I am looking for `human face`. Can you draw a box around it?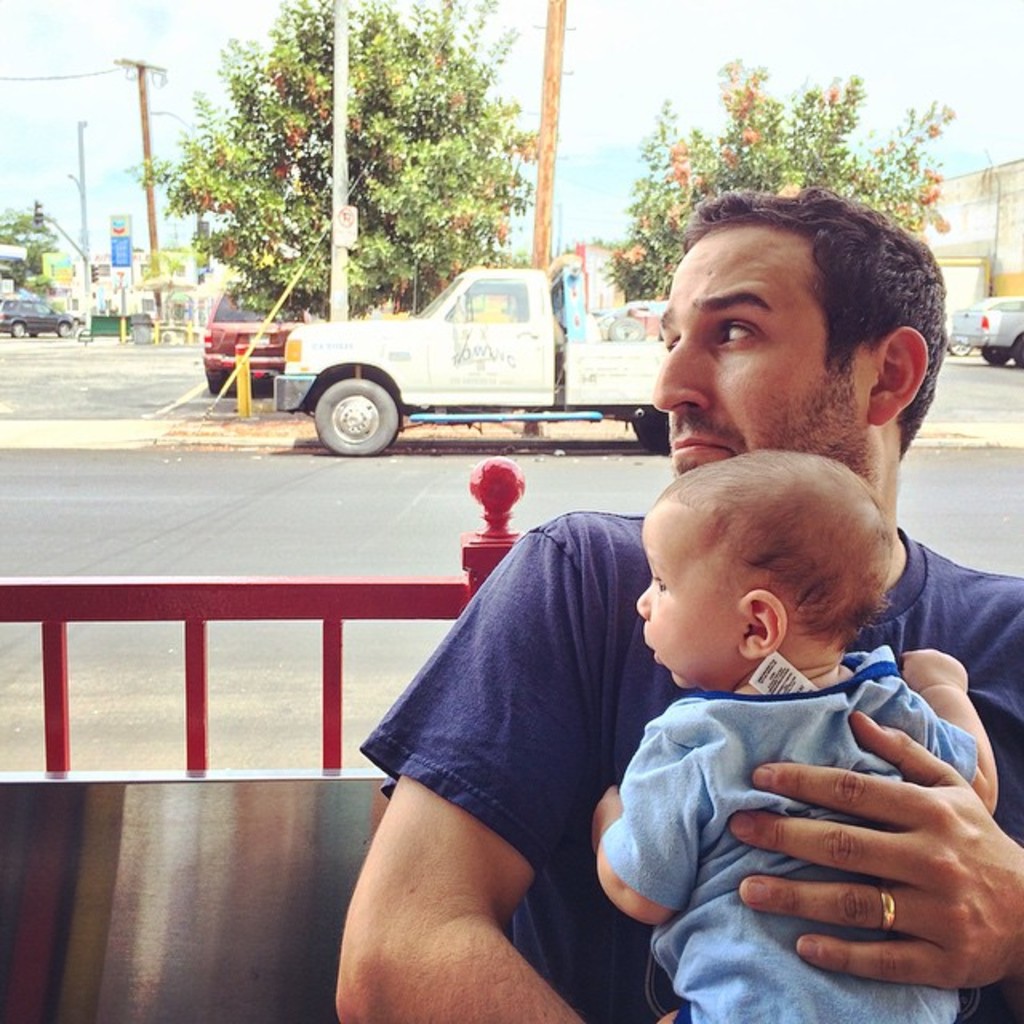
Sure, the bounding box is <bbox>637, 512, 739, 685</bbox>.
